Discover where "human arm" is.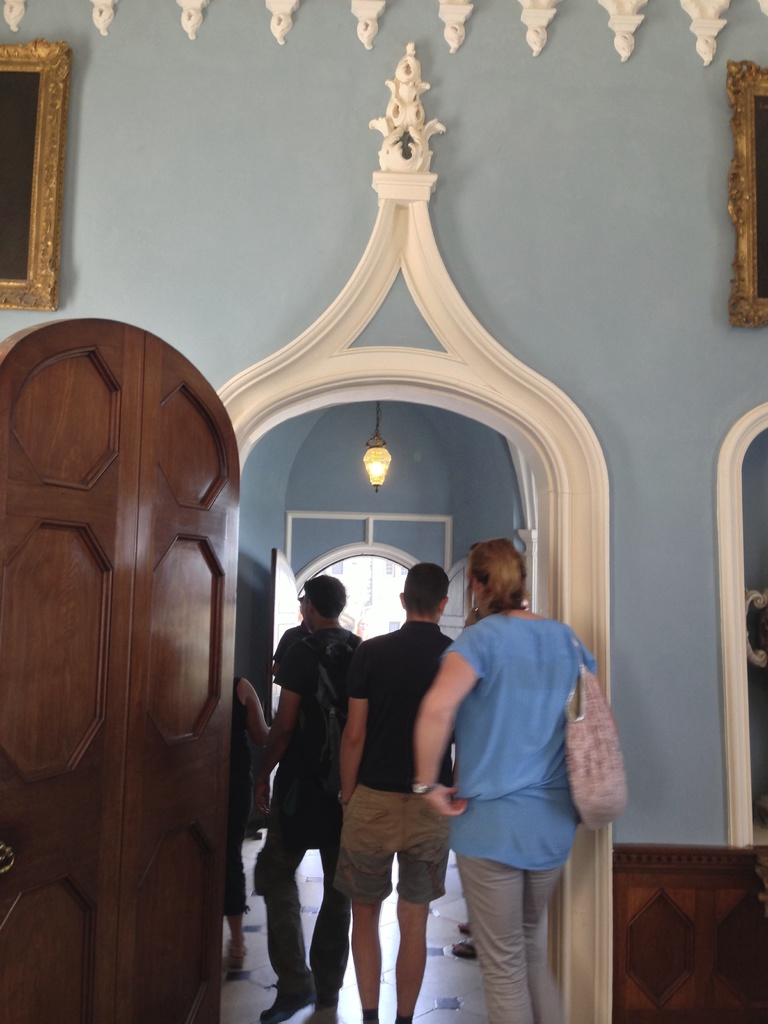
Discovered at (left=425, top=638, right=483, bottom=819).
